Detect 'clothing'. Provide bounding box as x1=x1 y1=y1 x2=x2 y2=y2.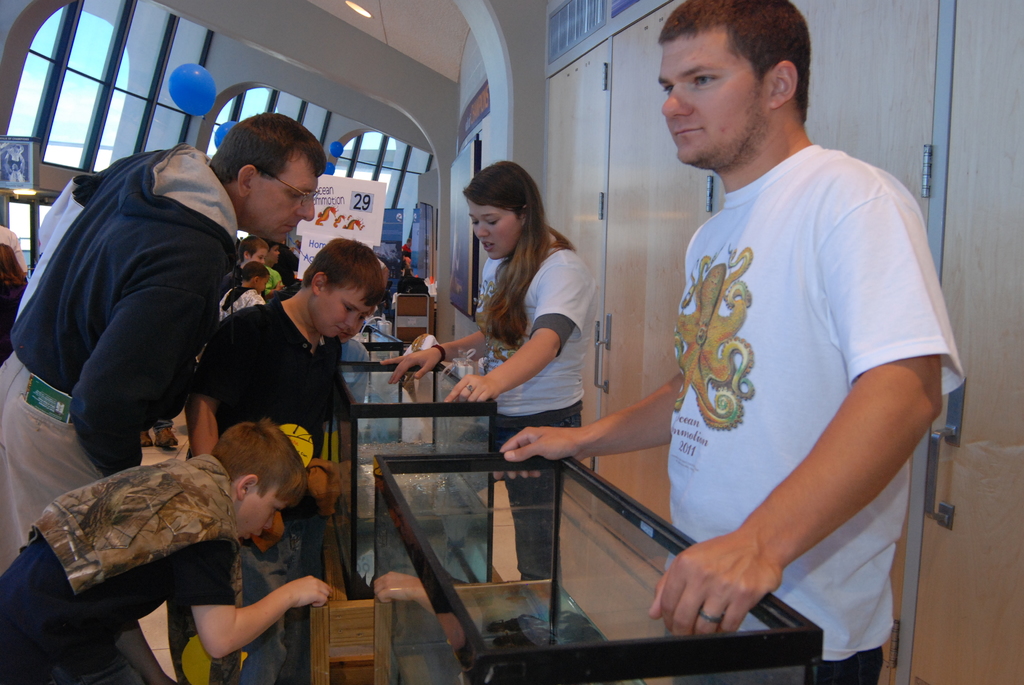
x1=472 y1=242 x2=606 y2=591.
